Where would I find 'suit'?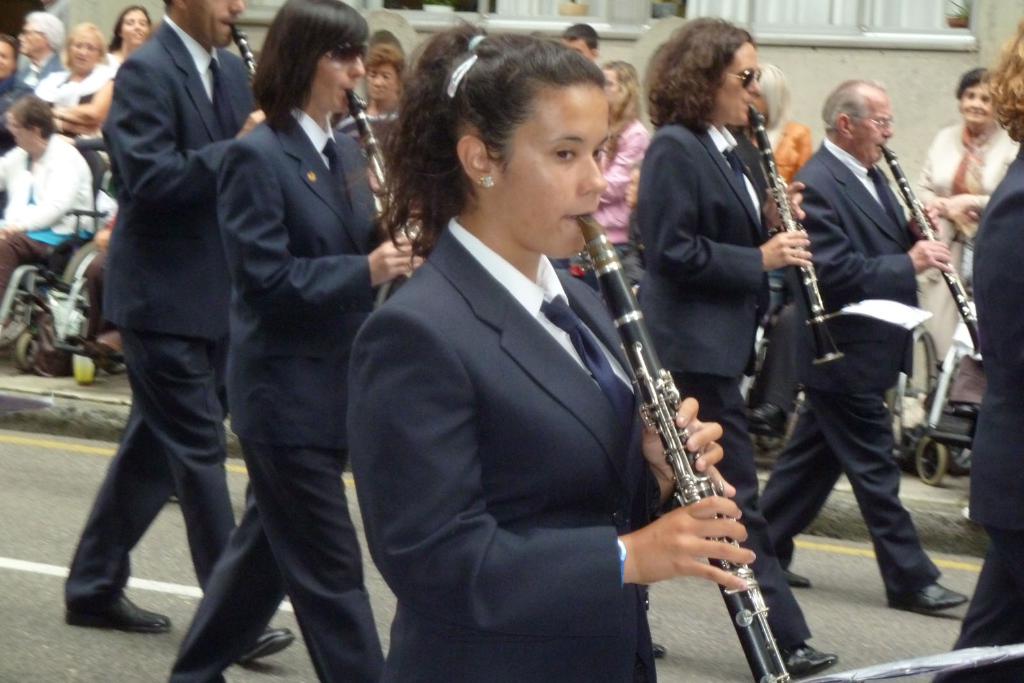
At rect(66, 13, 258, 613).
